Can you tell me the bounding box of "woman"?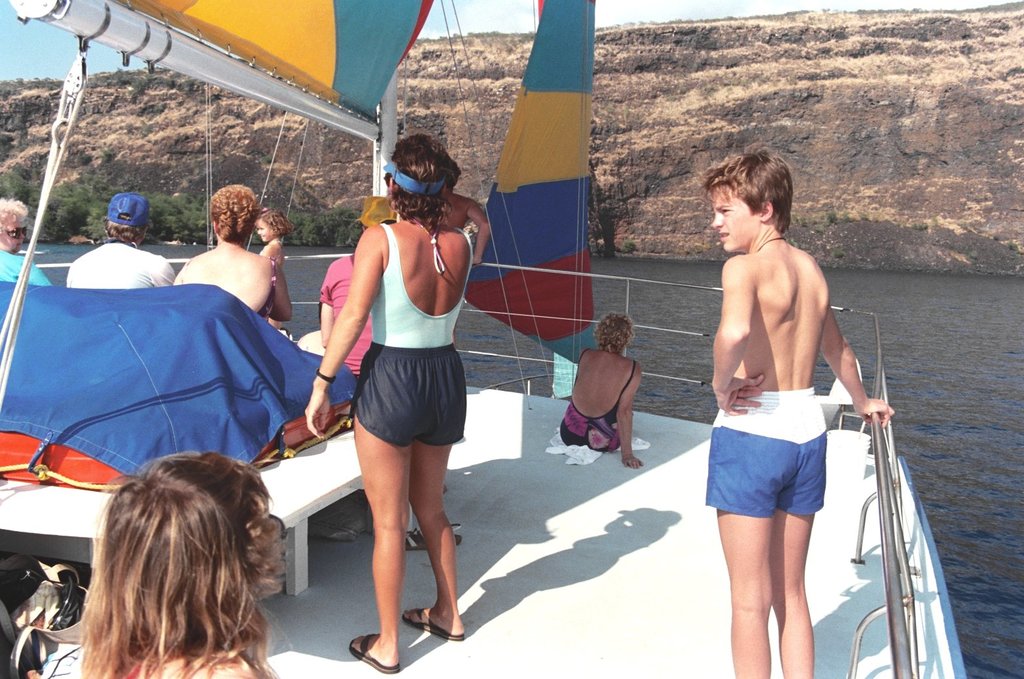
bbox=(169, 187, 295, 318).
